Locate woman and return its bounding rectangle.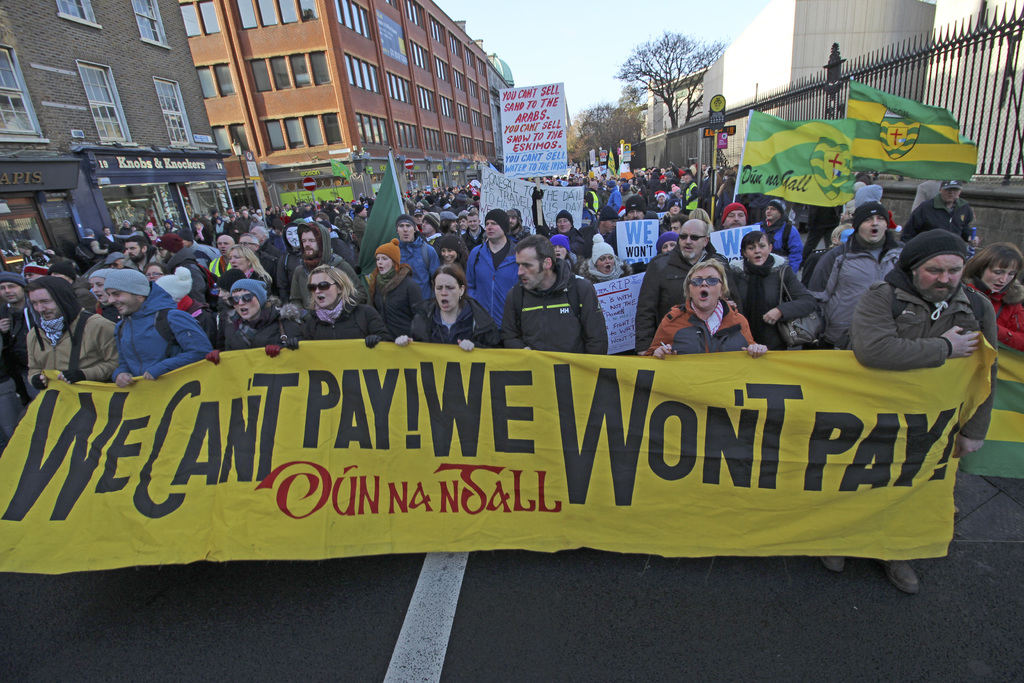
bbox(643, 262, 771, 362).
